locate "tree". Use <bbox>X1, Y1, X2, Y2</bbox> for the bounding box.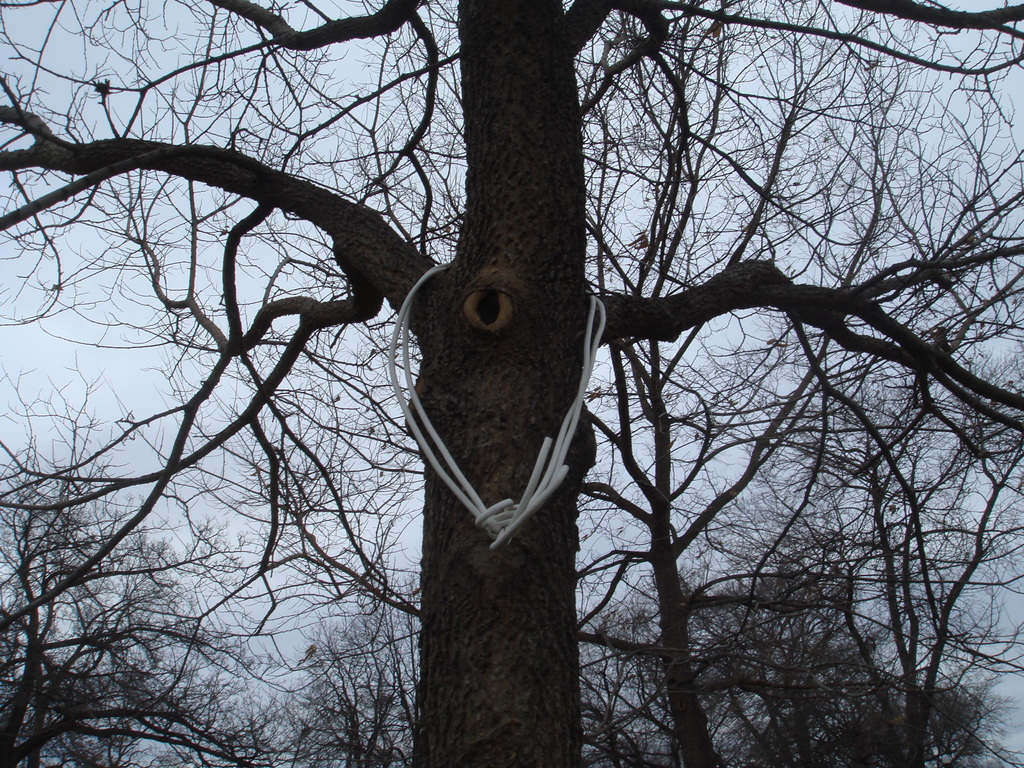
<bbox>0, 359, 257, 767</bbox>.
